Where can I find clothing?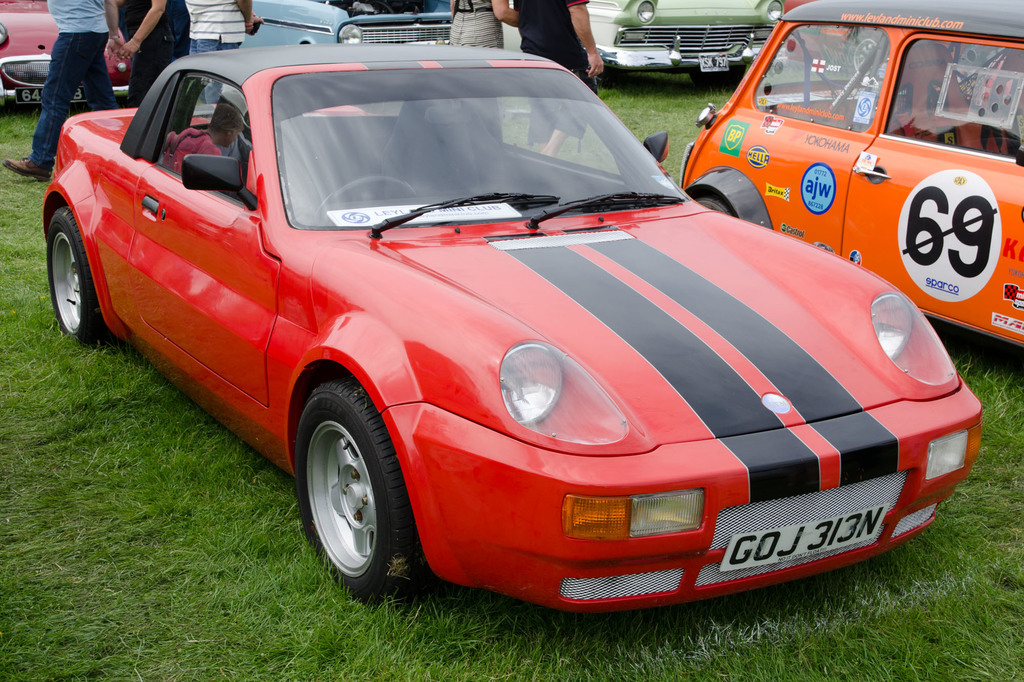
You can find it at select_region(29, 35, 122, 169).
